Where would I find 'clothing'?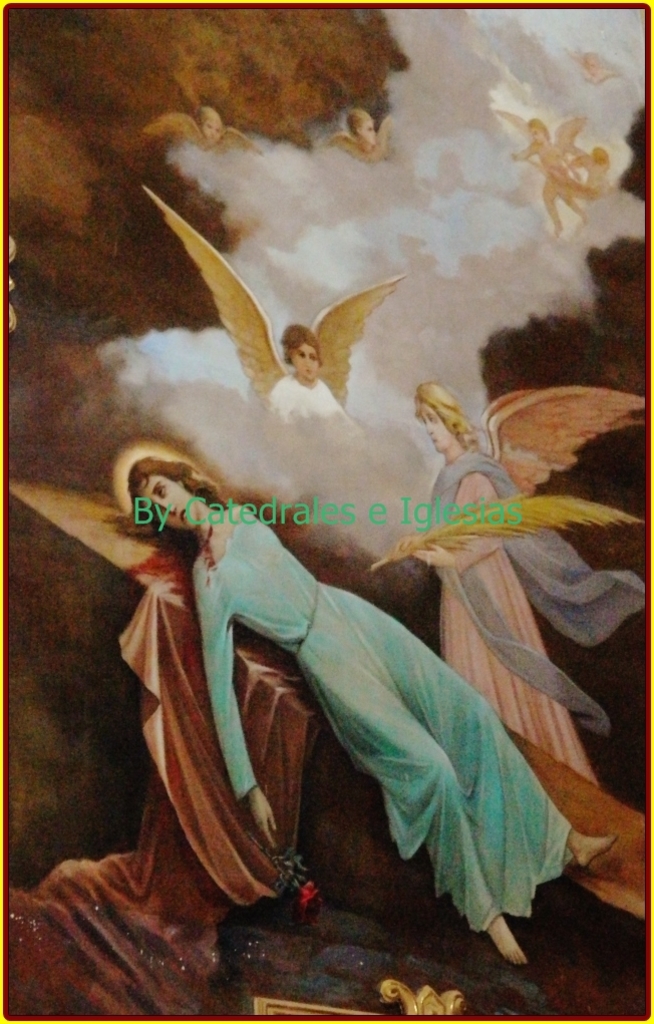
At pyautogui.locateOnScreen(281, 374, 343, 407).
